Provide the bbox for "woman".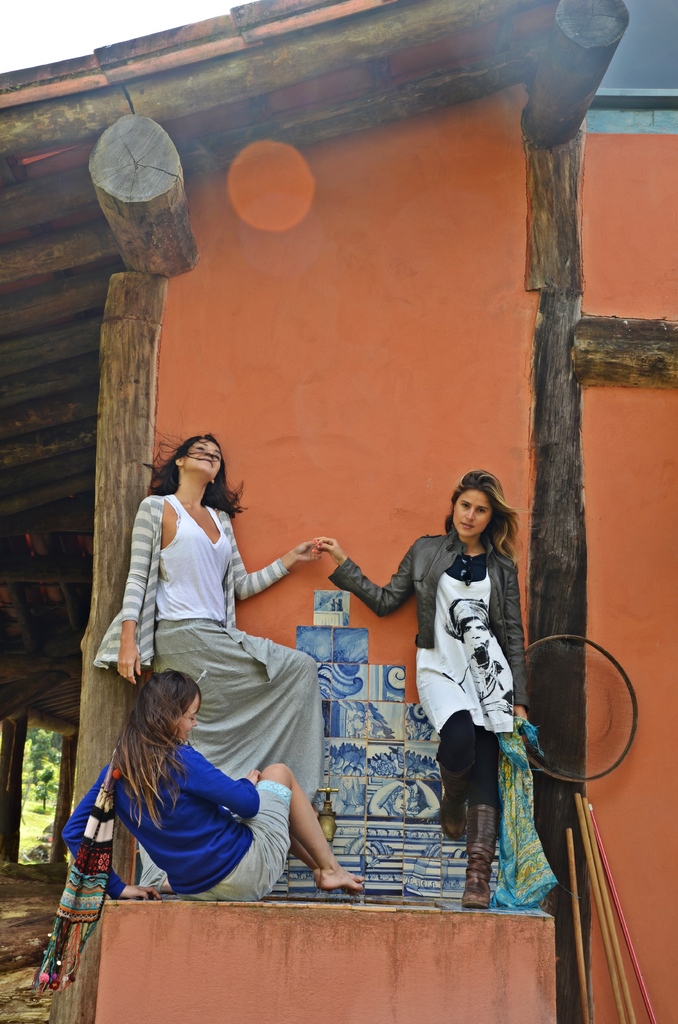
select_region(121, 433, 316, 811).
